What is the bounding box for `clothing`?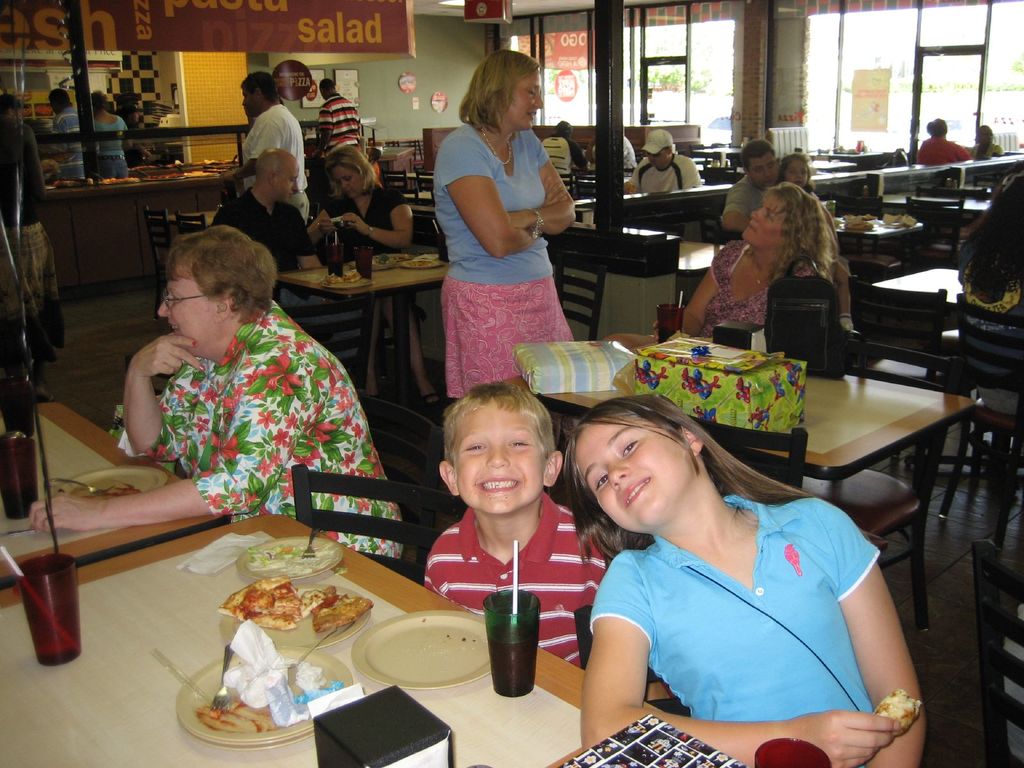
134/290/399/566.
